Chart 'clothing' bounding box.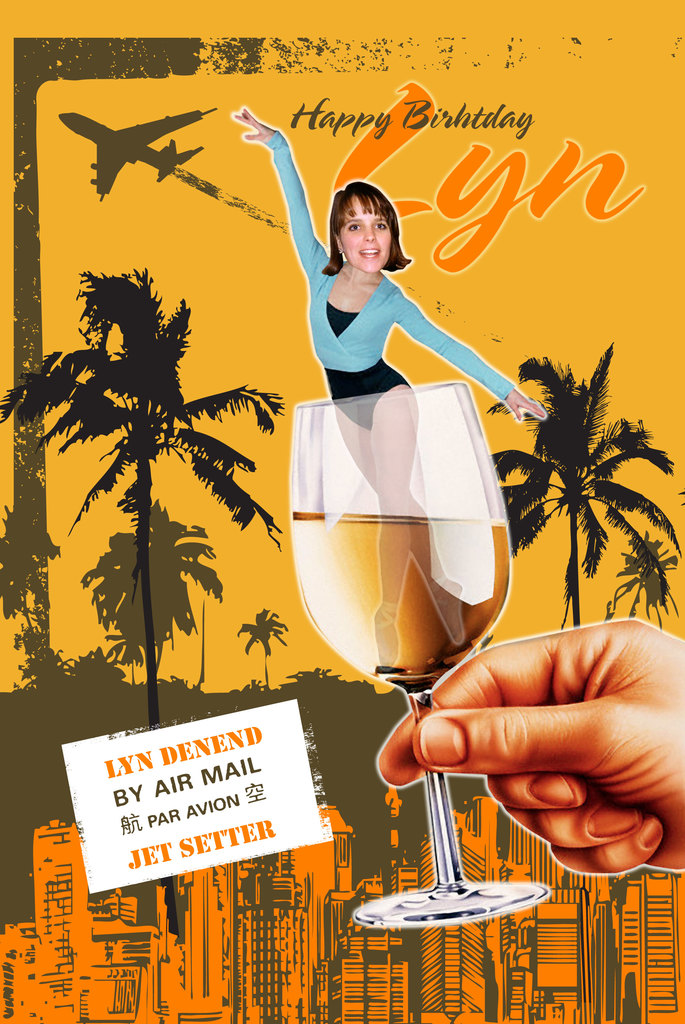
Charted: pyautogui.locateOnScreen(266, 128, 513, 428).
